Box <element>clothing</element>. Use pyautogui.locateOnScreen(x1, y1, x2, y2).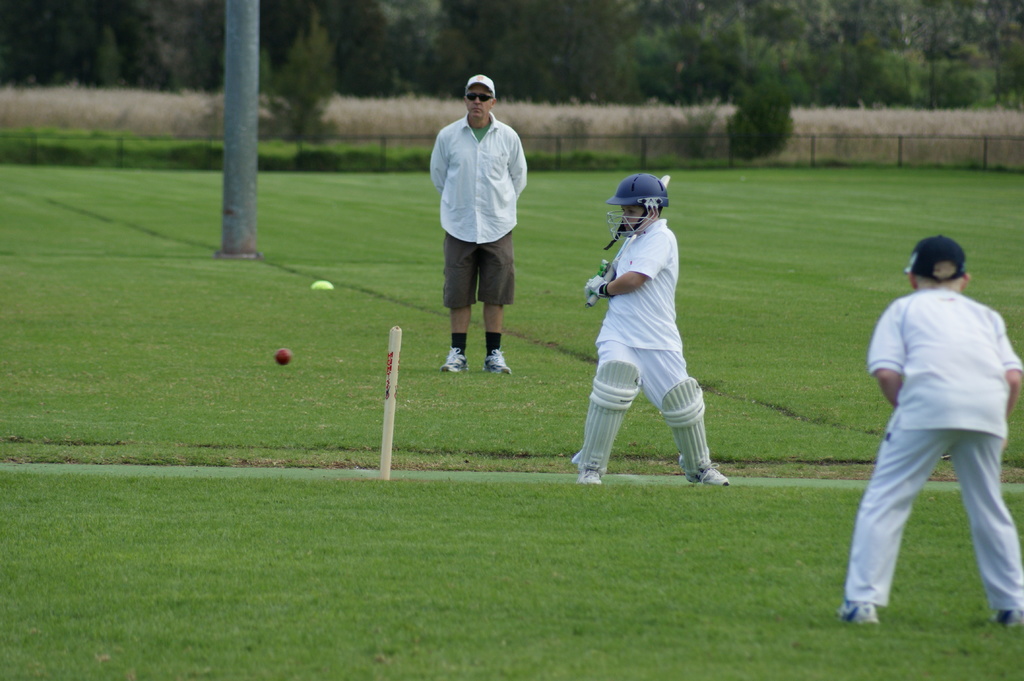
pyautogui.locateOnScreen(428, 104, 530, 305).
